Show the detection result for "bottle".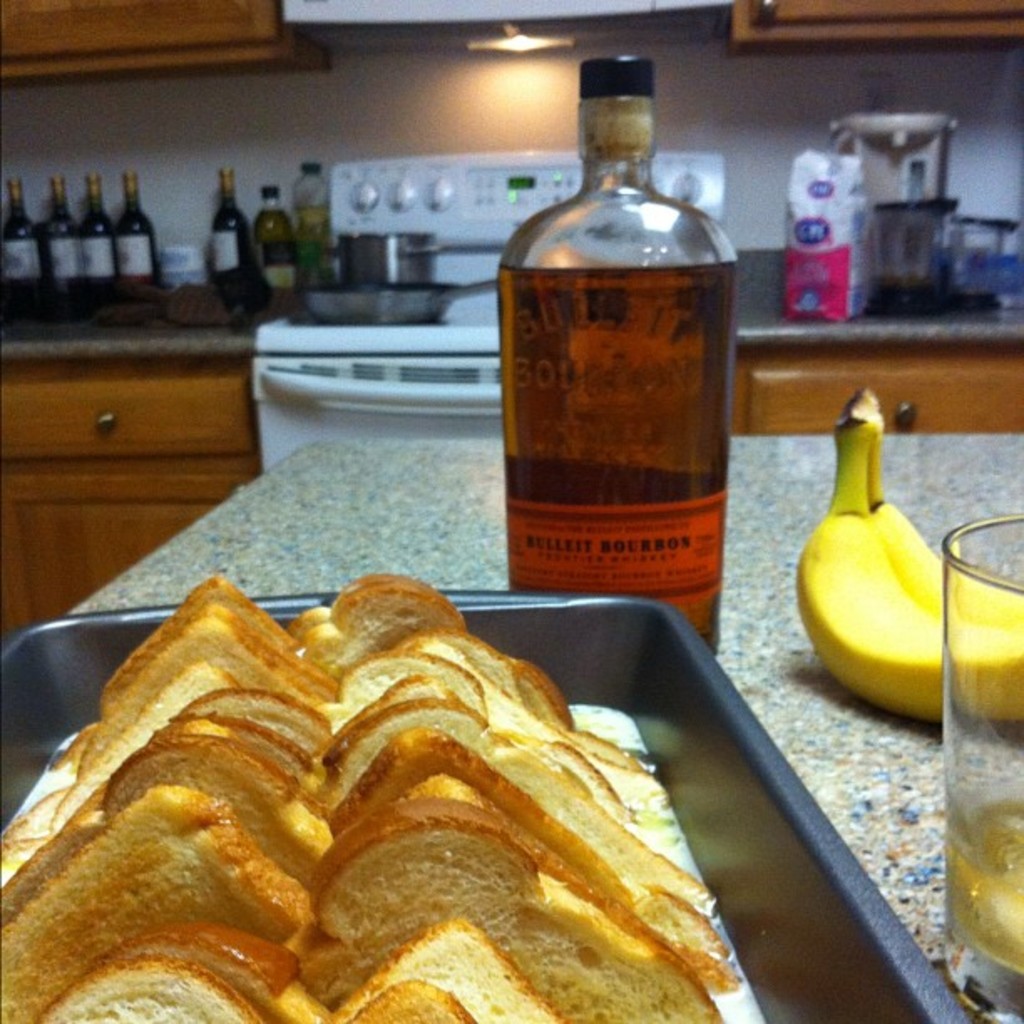
rect(293, 164, 340, 259).
